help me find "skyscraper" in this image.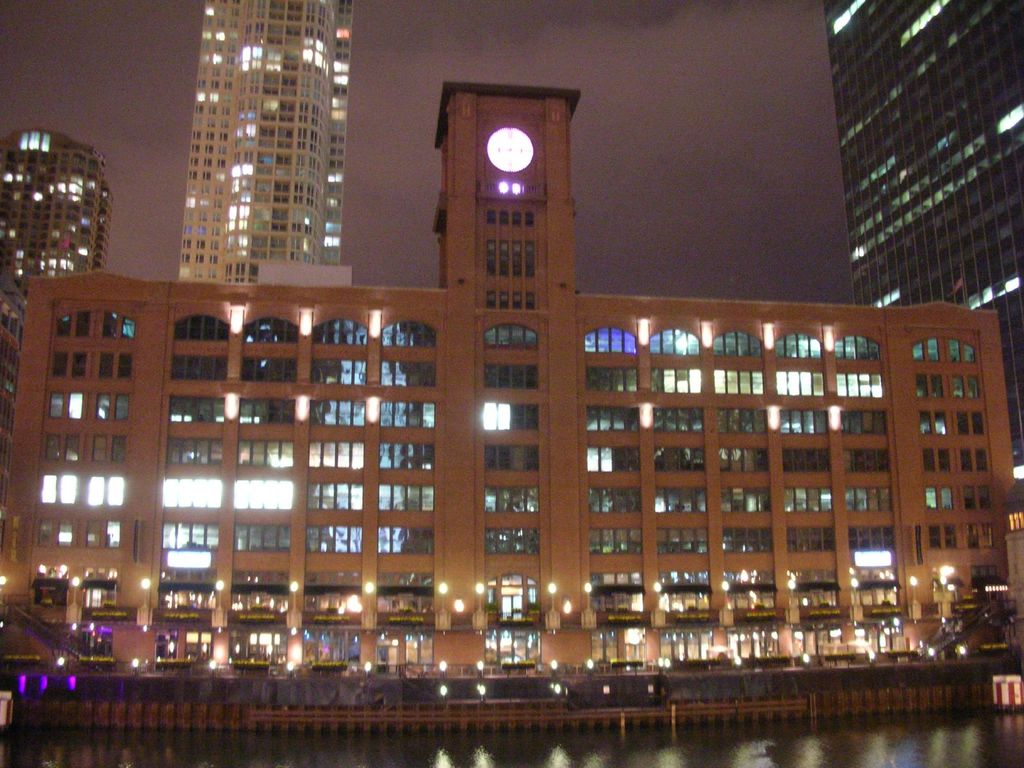
Found it: rect(147, 24, 374, 311).
